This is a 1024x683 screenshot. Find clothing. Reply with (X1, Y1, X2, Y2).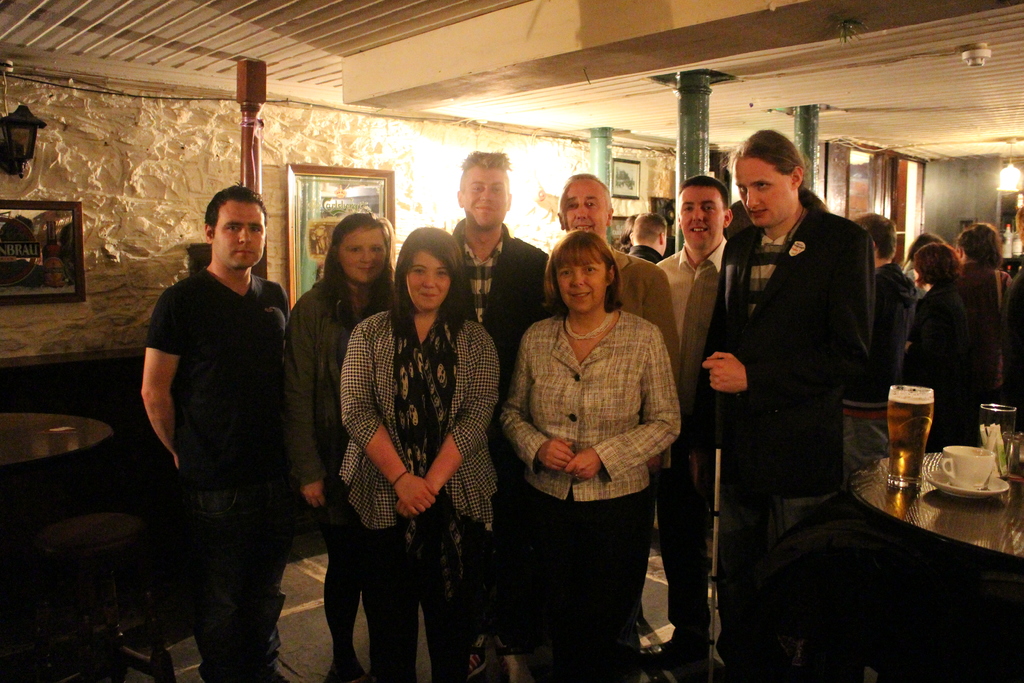
(337, 298, 502, 604).
